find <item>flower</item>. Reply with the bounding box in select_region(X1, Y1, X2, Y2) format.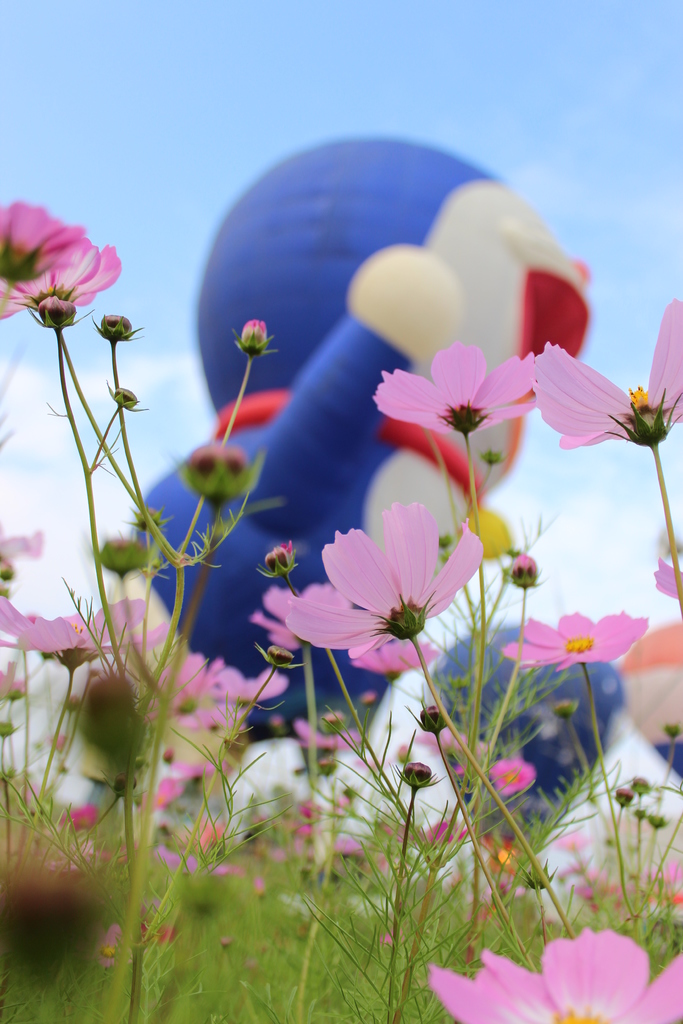
select_region(331, 798, 344, 812).
